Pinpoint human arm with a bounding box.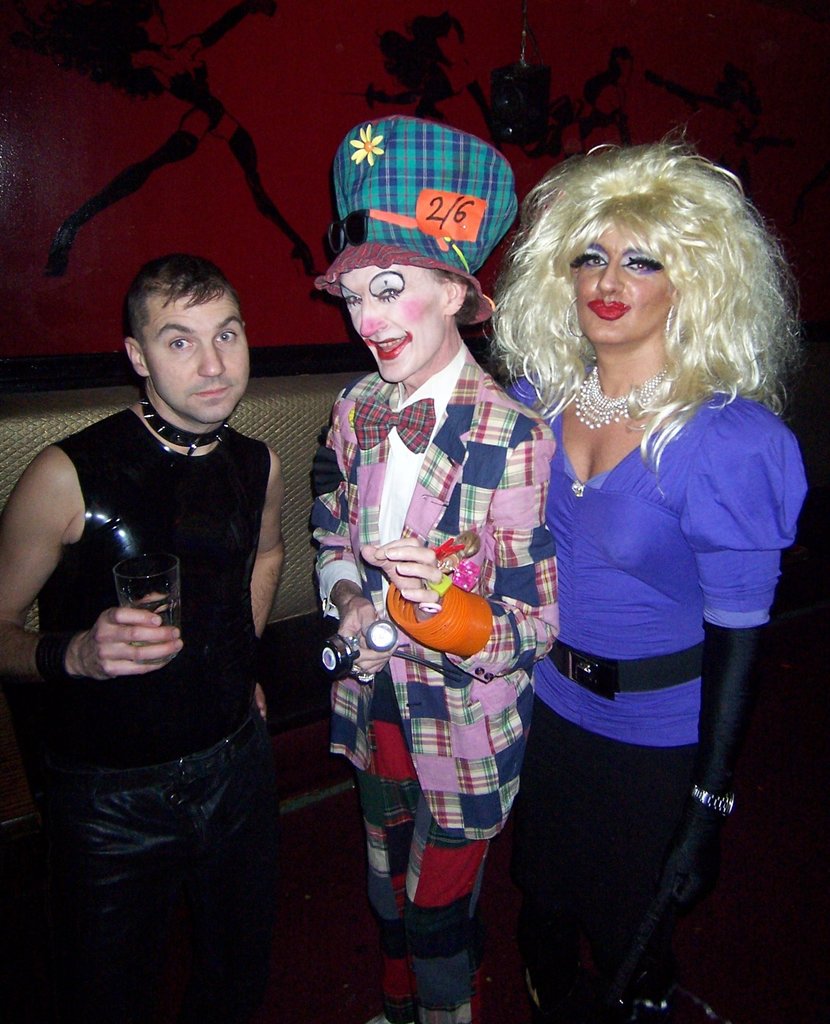
left=642, top=412, right=801, bottom=924.
